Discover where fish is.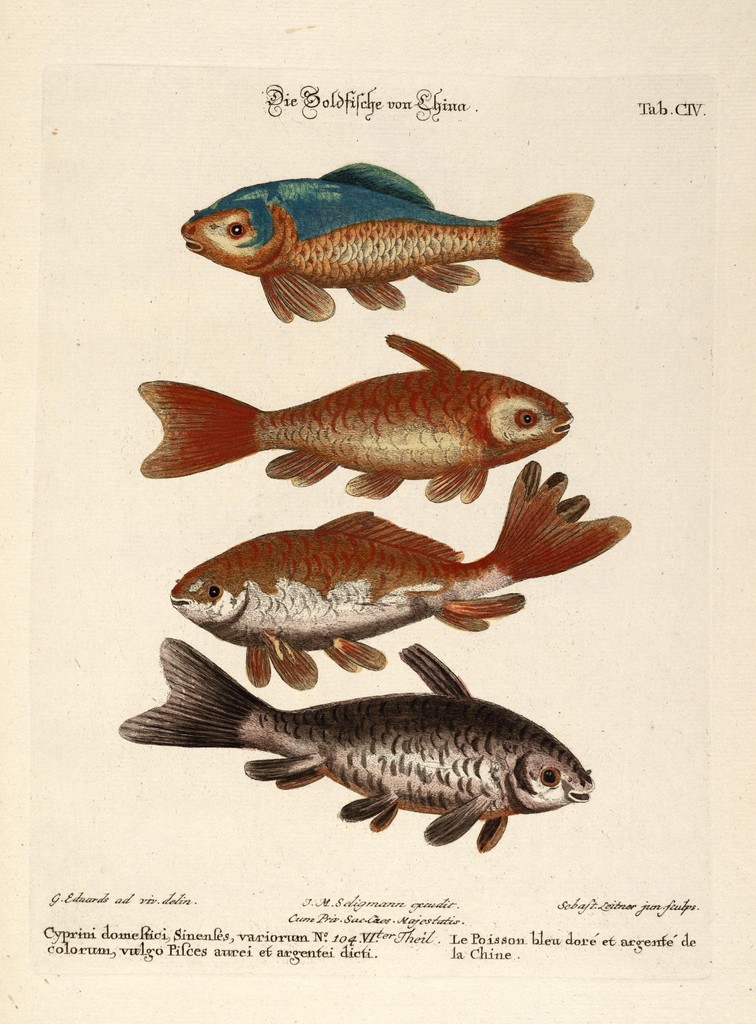
Discovered at {"left": 171, "top": 461, "right": 629, "bottom": 690}.
